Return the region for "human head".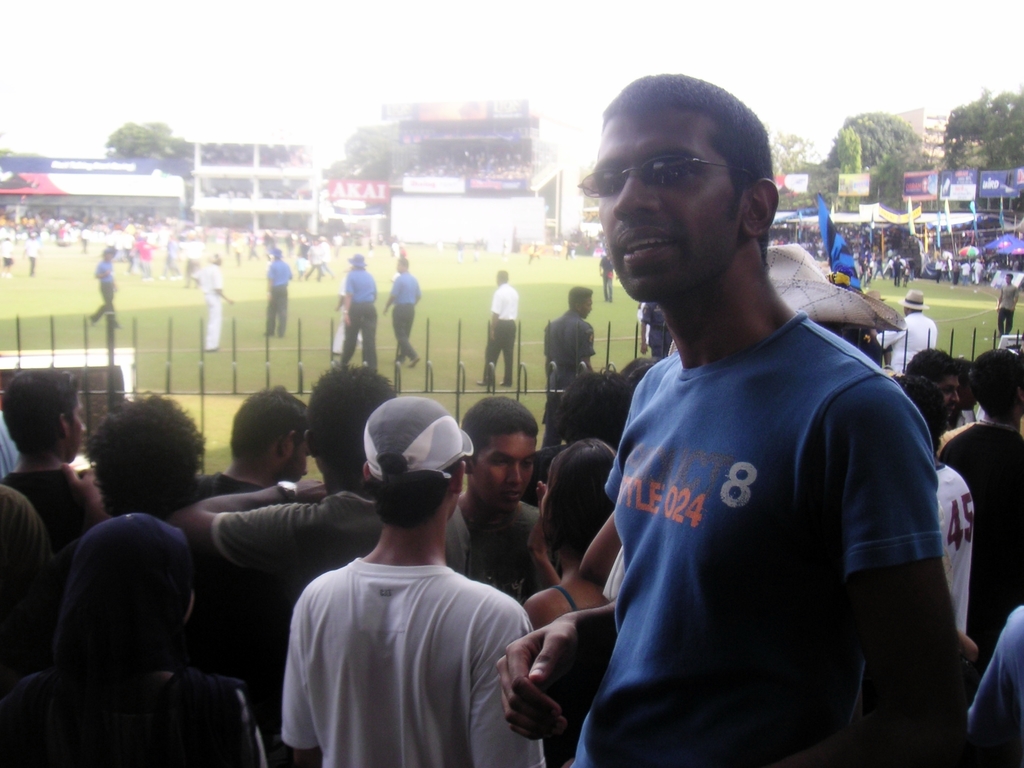
bbox=[903, 346, 964, 419].
